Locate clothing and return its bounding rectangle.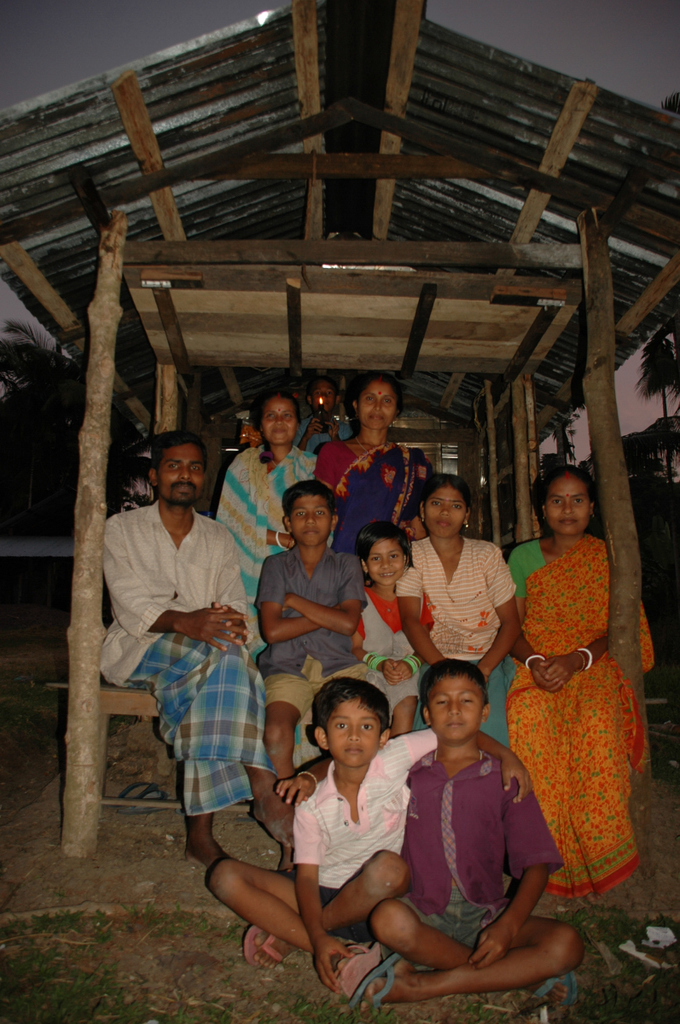
Rect(305, 411, 353, 451).
